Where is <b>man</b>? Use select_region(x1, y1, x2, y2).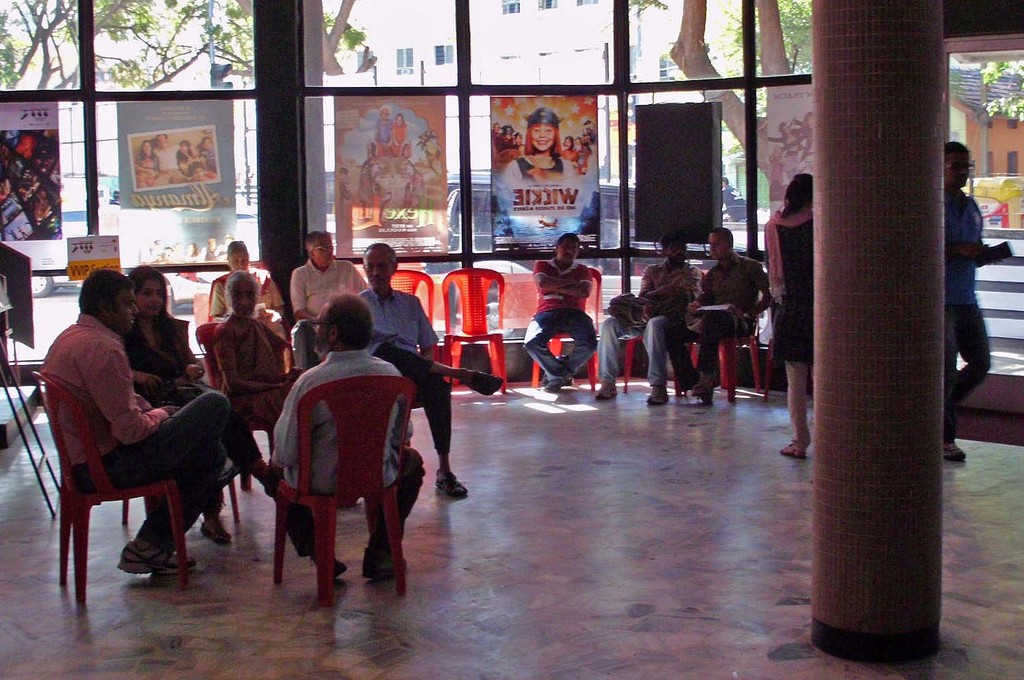
select_region(55, 266, 230, 577).
